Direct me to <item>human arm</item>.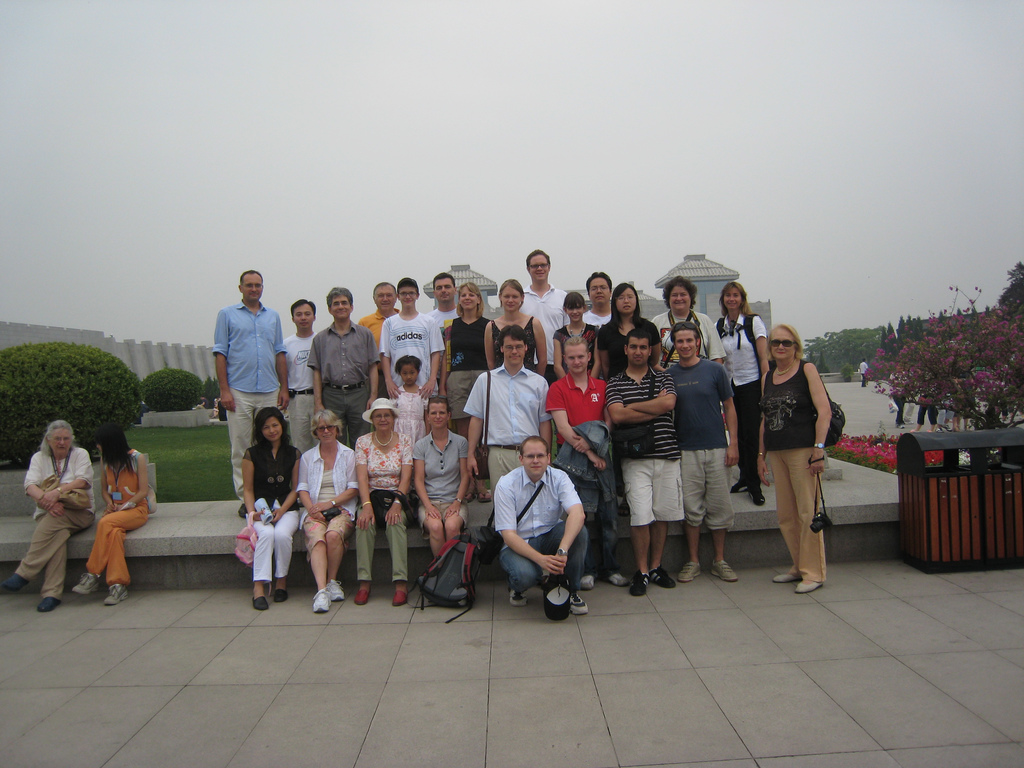
Direction: [410,434,440,520].
